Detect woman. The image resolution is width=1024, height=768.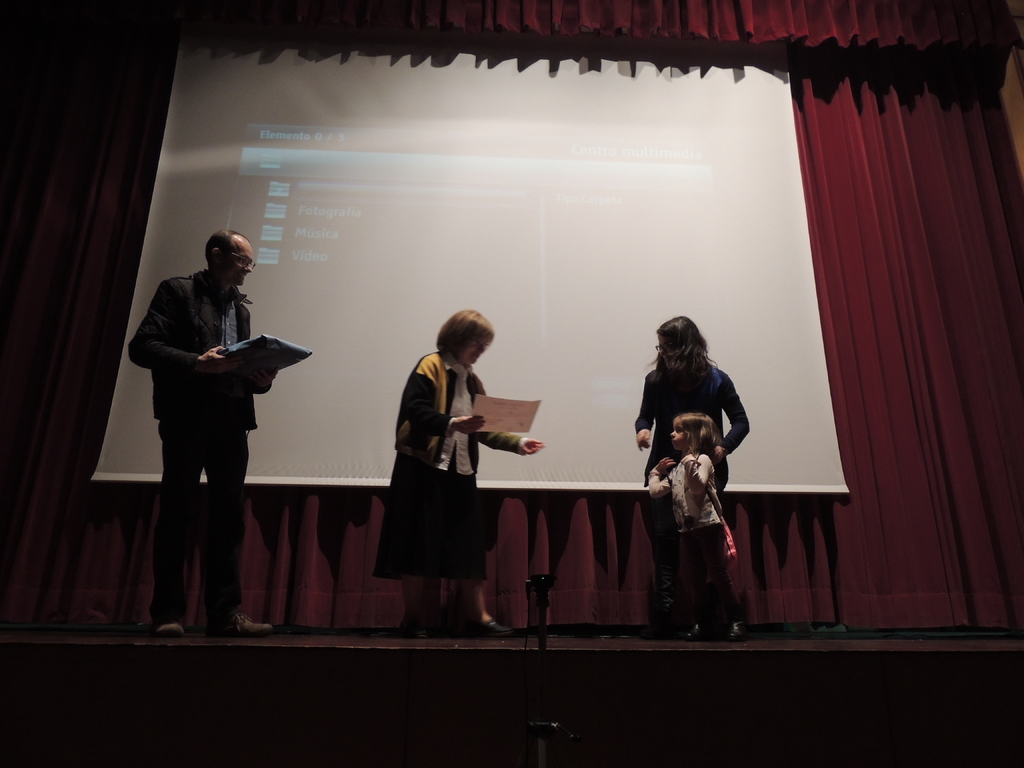
crop(633, 316, 751, 637).
